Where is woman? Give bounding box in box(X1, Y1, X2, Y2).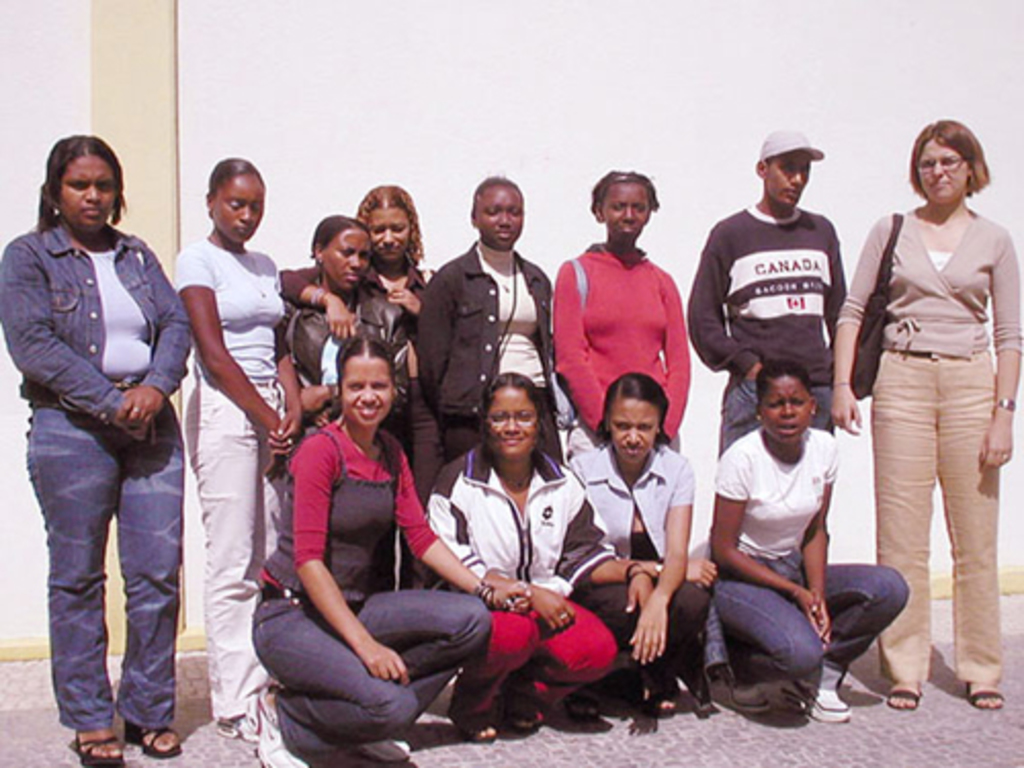
box(420, 365, 653, 737).
